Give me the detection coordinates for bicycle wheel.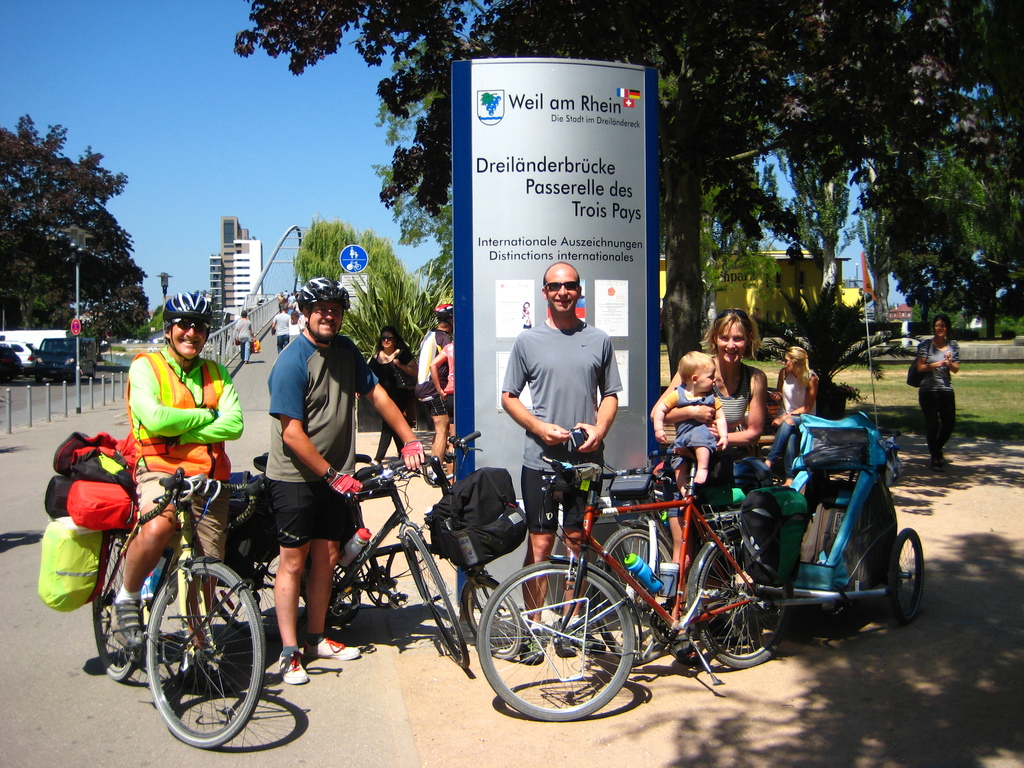
left=475, top=560, right=637, bottom=723.
